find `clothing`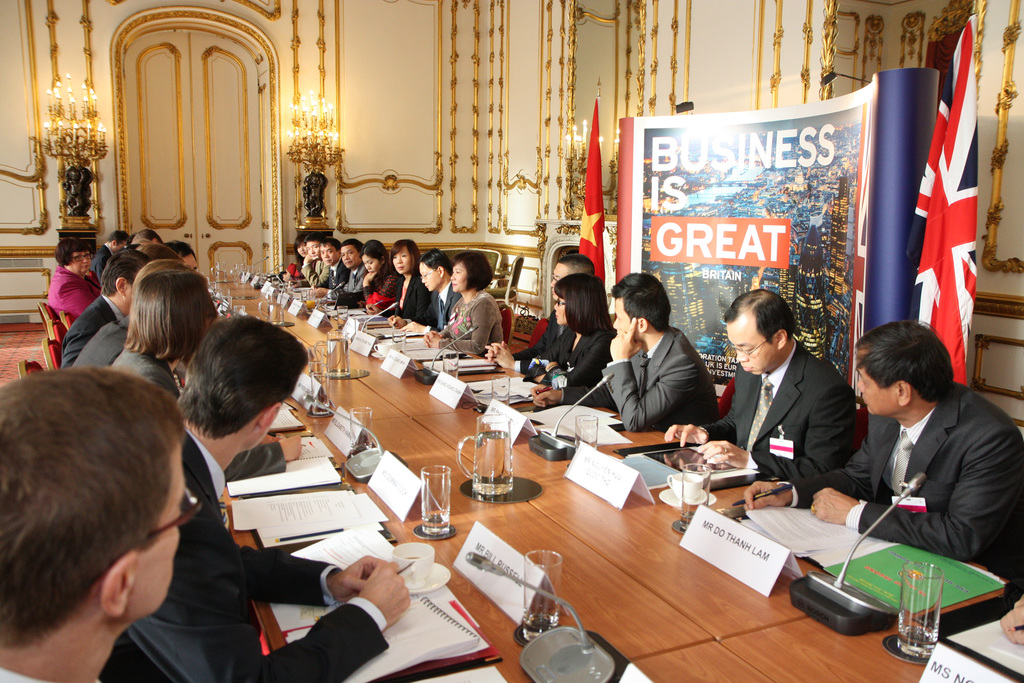
box=[440, 288, 509, 359]
